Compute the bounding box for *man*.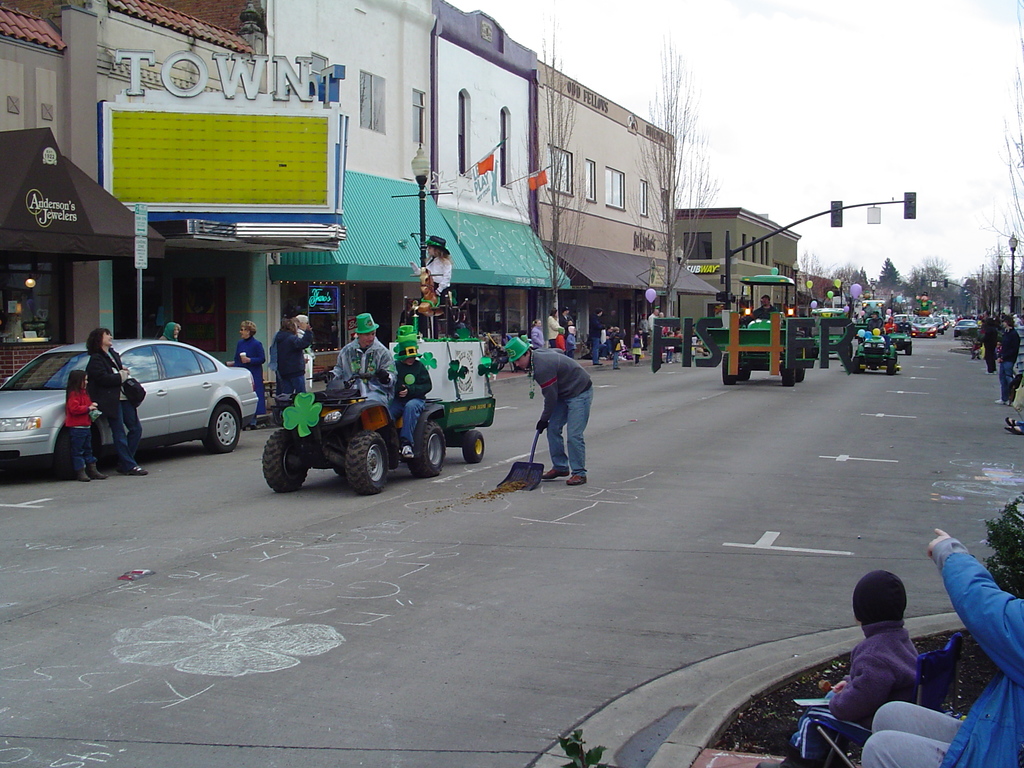
BBox(524, 332, 599, 493).
